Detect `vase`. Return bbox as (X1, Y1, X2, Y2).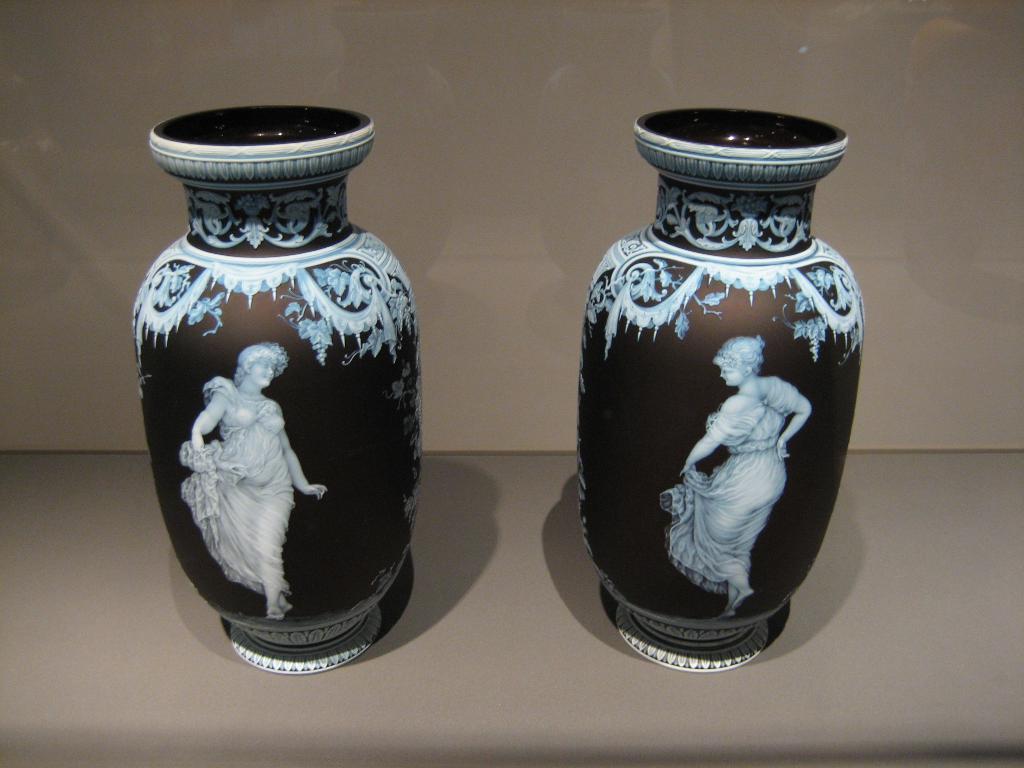
(130, 100, 425, 673).
